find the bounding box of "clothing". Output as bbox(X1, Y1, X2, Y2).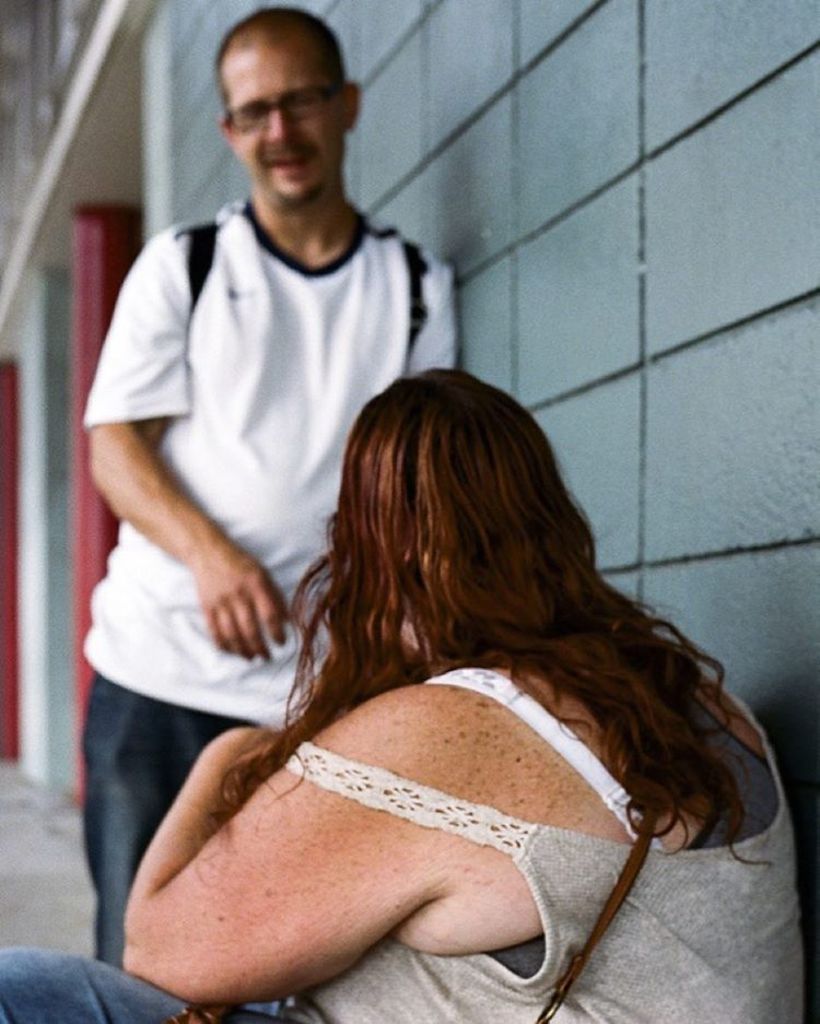
bbox(68, 183, 476, 974).
